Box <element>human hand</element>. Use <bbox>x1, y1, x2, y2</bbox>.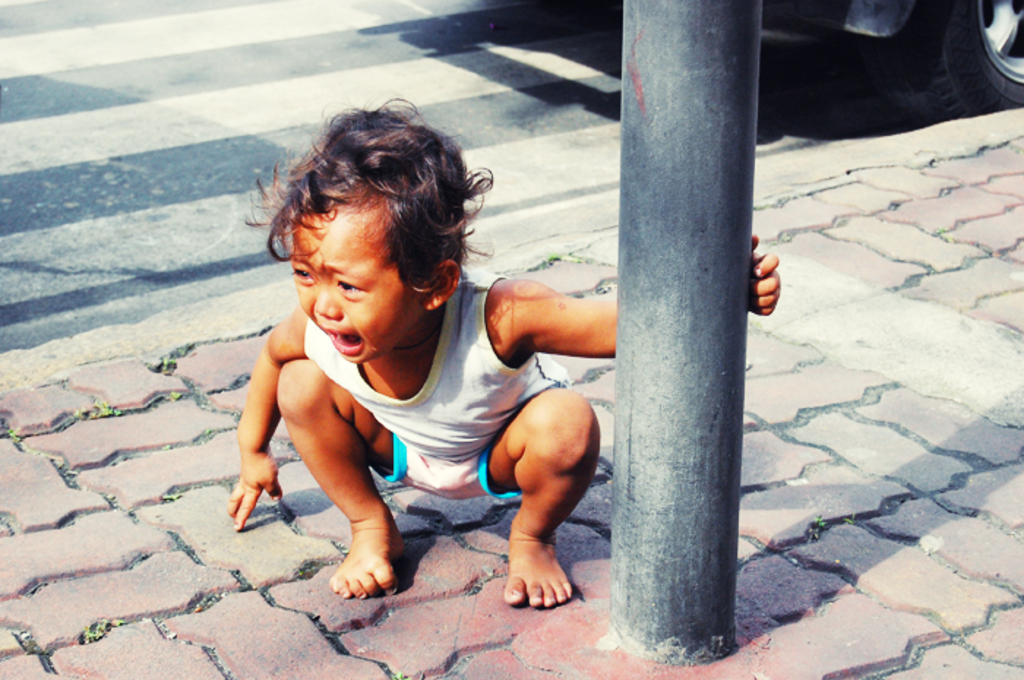
<bbox>227, 424, 276, 543</bbox>.
